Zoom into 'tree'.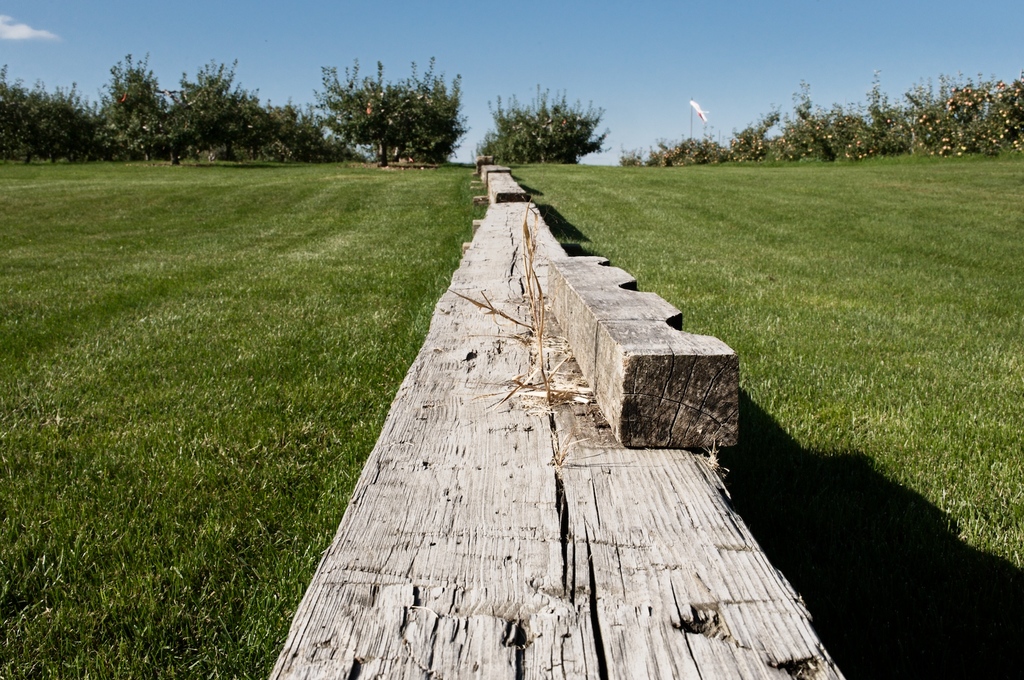
Zoom target: locate(0, 51, 99, 166).
